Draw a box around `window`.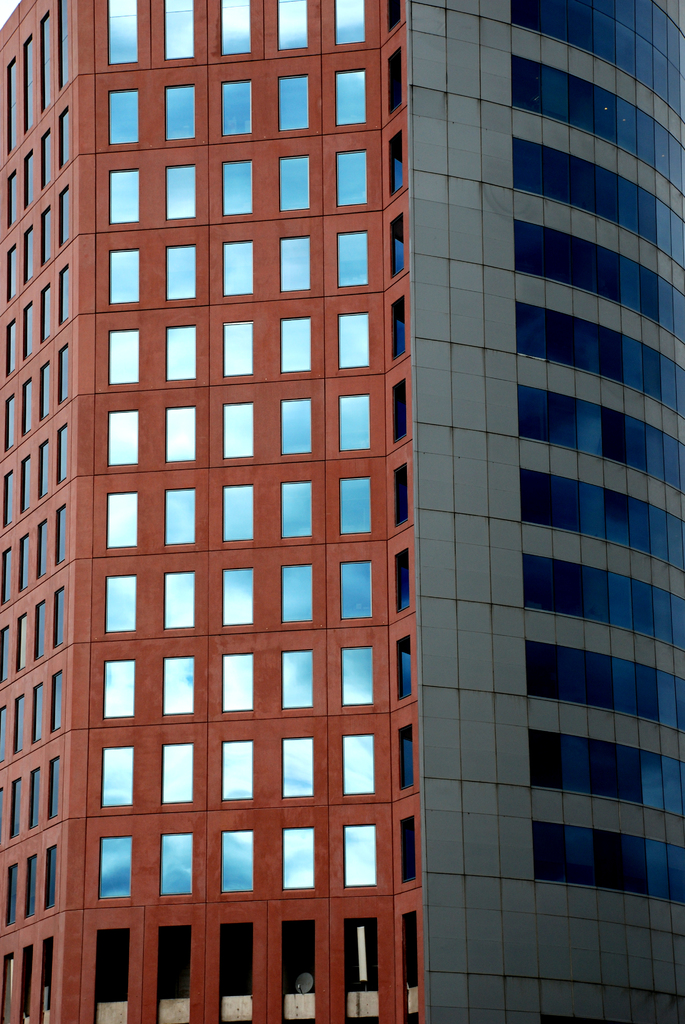
box=[41, 438, 52, 497].
